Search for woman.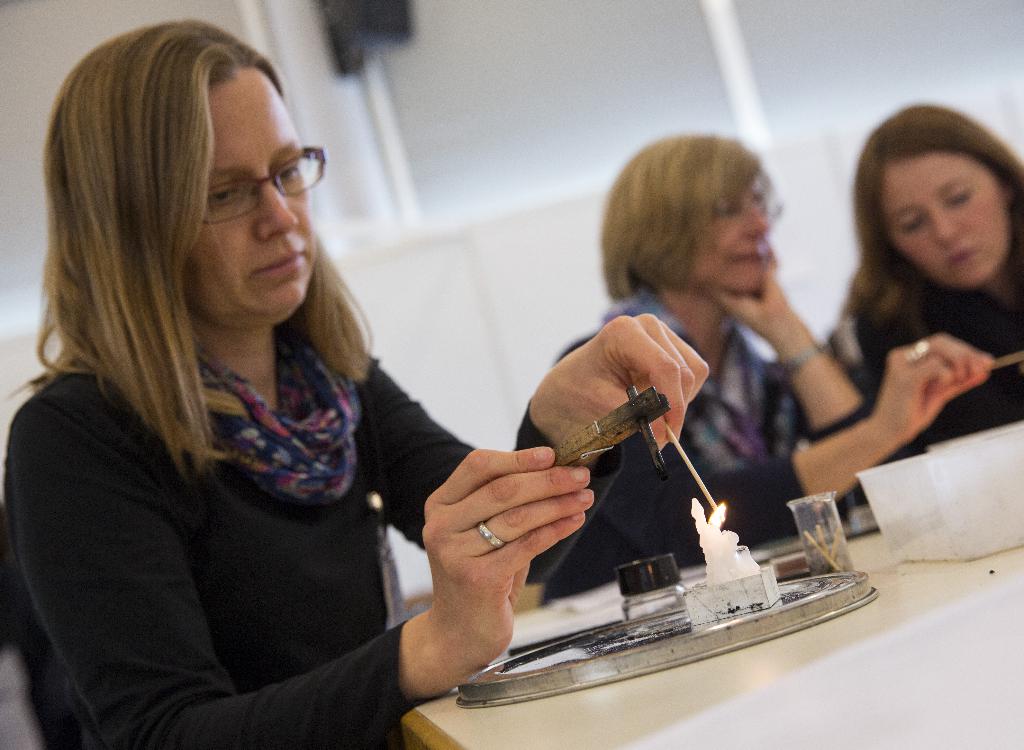
Found at 512/133/996/605.
